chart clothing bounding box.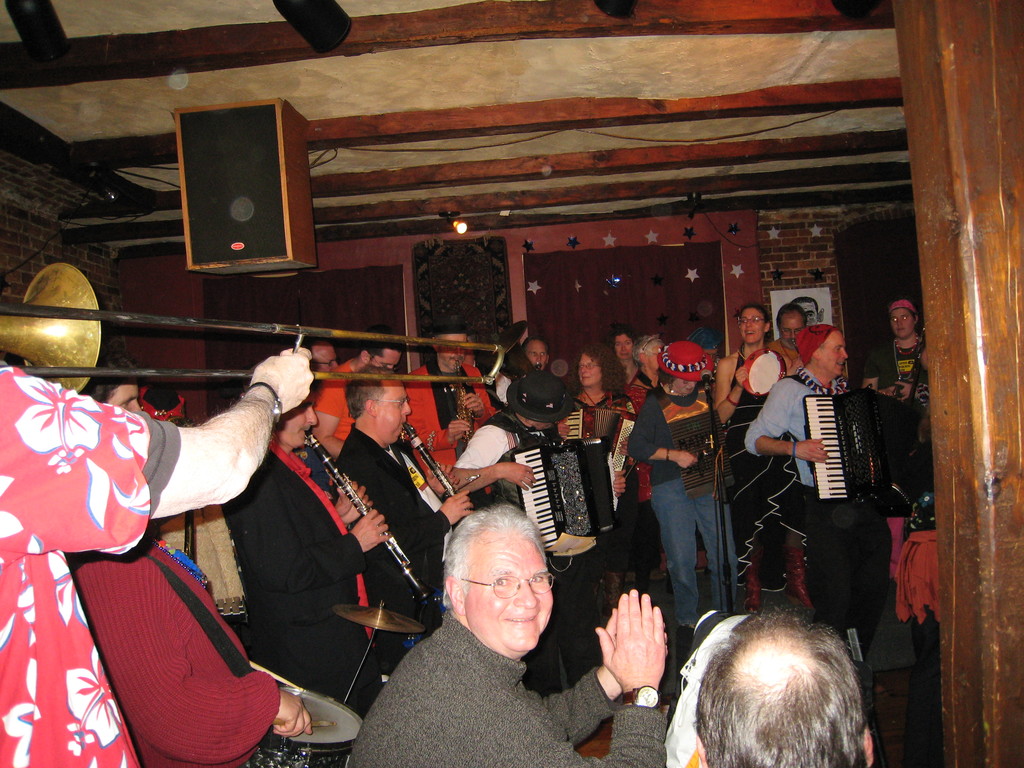
Charted: x1=0 y1=359 x2=173 y2=762.
